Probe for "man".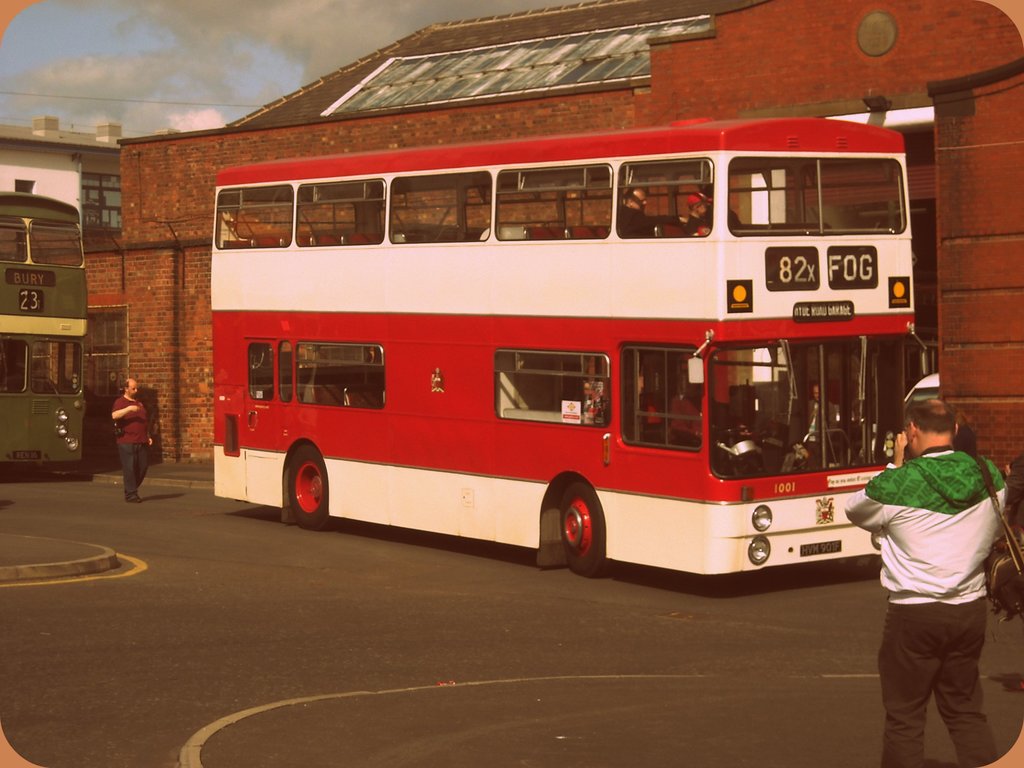
Probe result: 800/383/836/448.
